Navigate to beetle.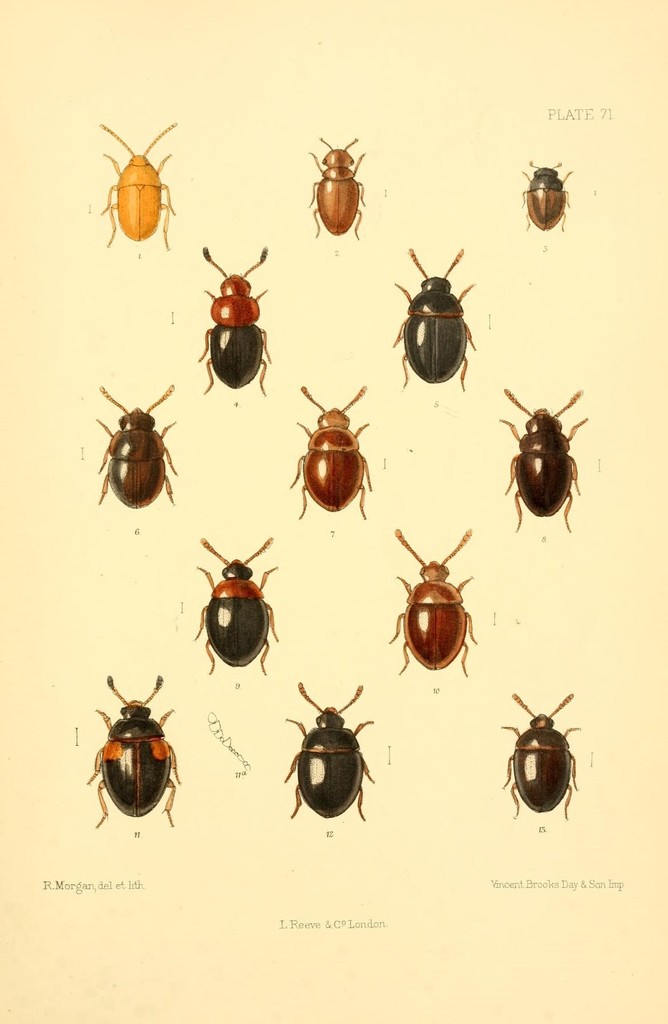
Navigation target: <region>383, 228, 485, 413</region>.
